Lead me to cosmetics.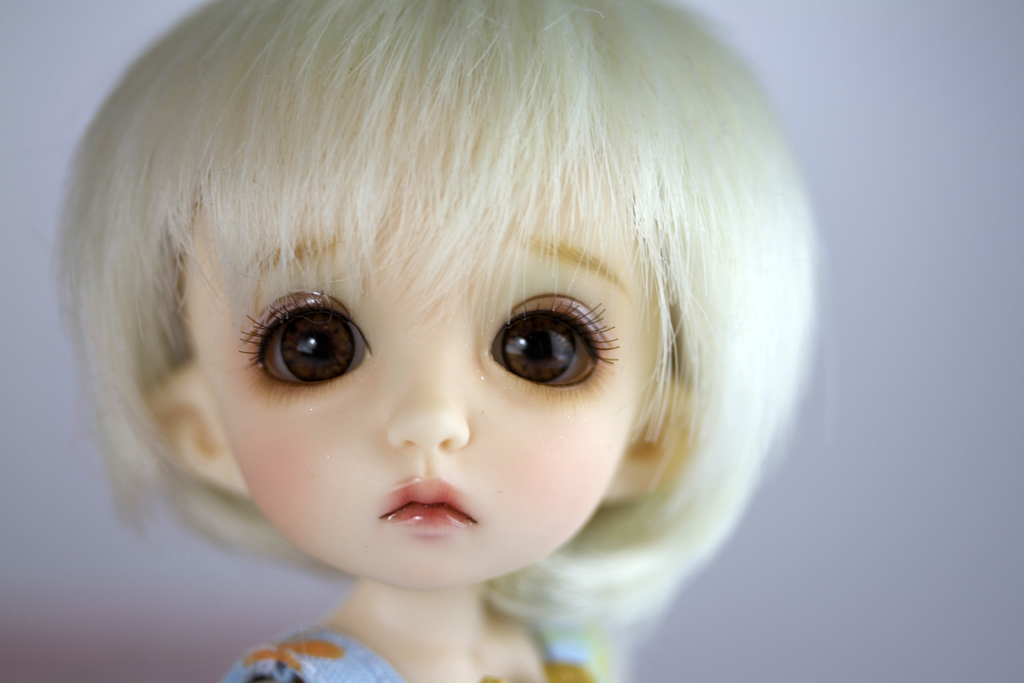
Lead to bbox(221, 281, 385, 405).
